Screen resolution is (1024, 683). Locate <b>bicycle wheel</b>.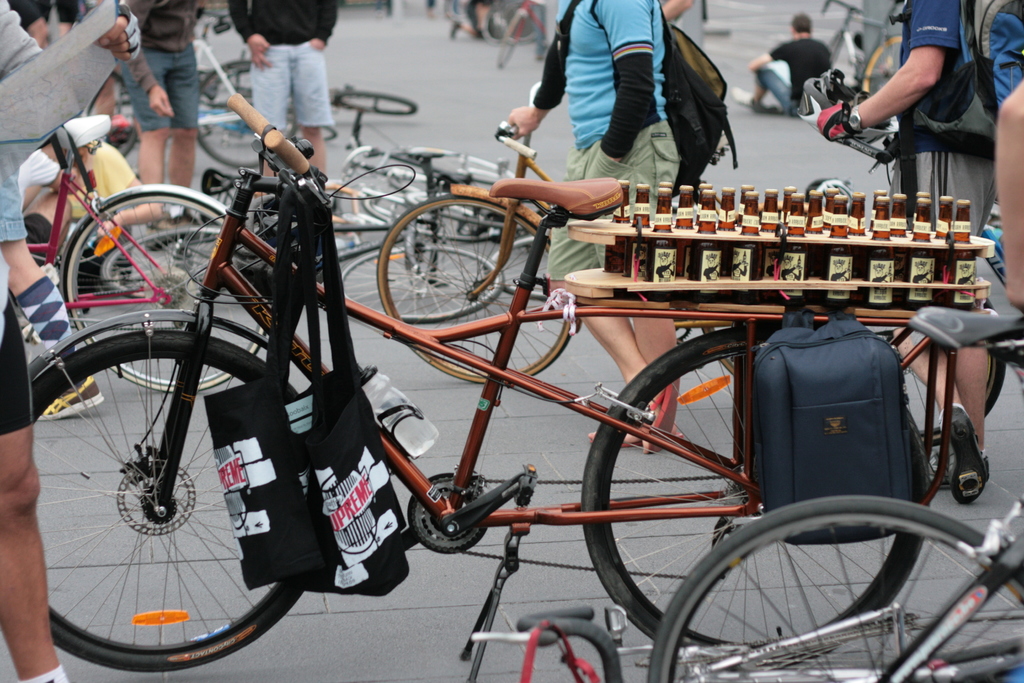
101, 220, 253, 315.
